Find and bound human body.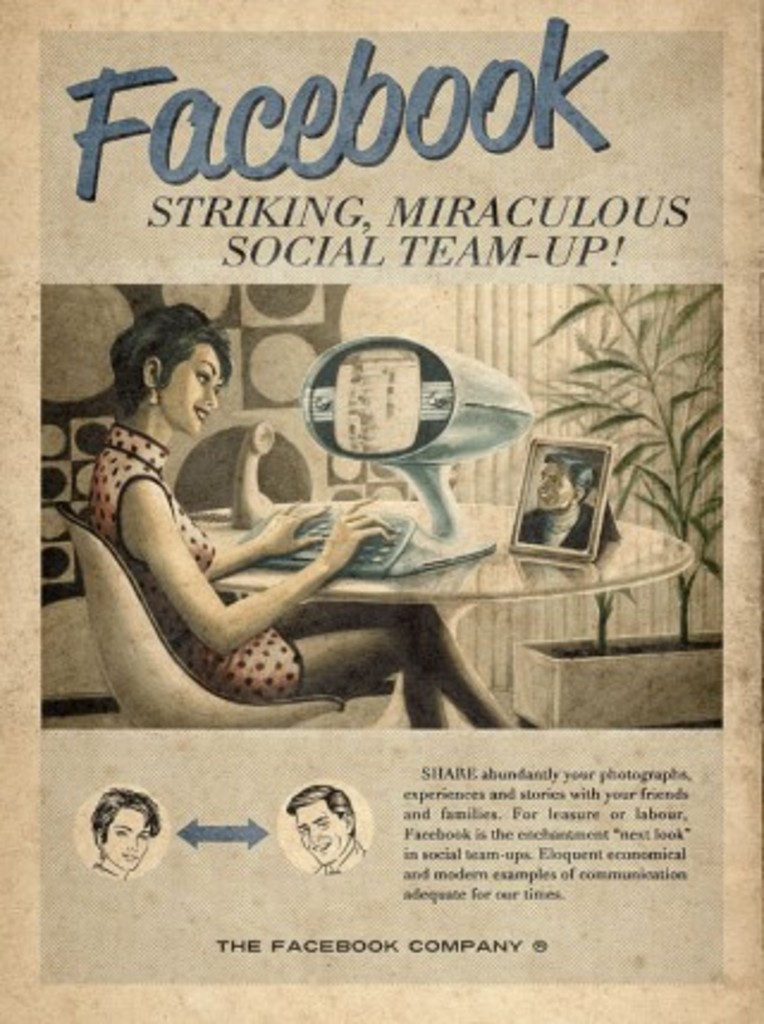
Bound: 36,289,511,735.
